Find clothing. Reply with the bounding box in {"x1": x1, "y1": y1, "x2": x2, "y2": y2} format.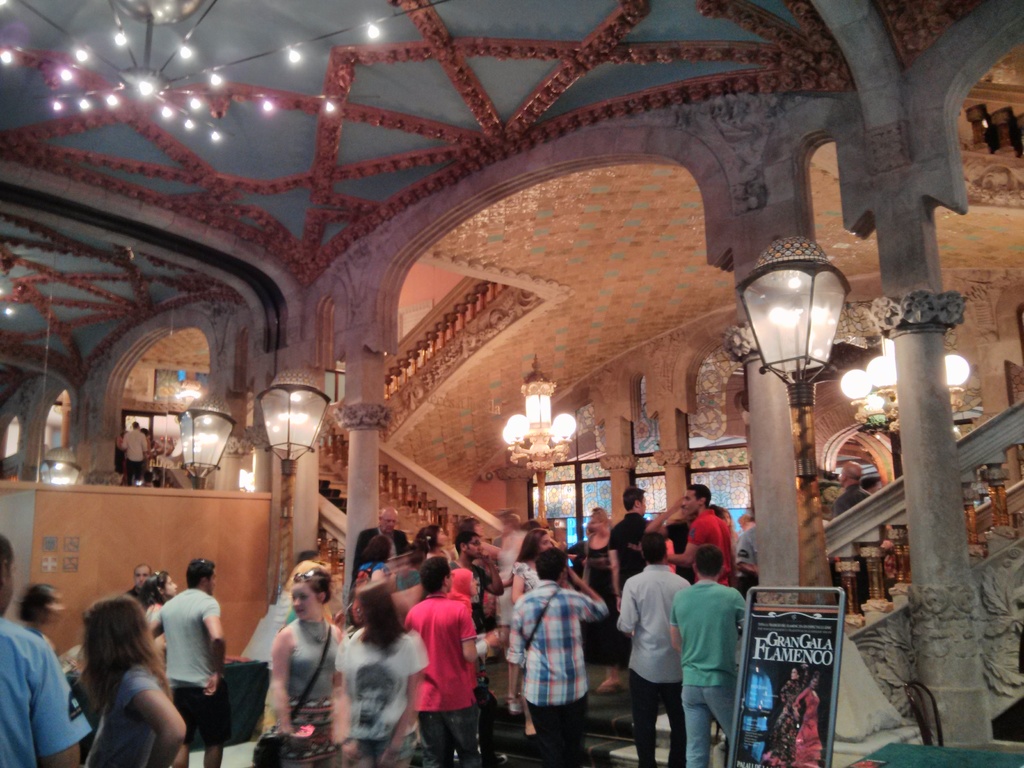
{"x1": 332, "y1": 632, "x2": 431, "y2": 760}.
